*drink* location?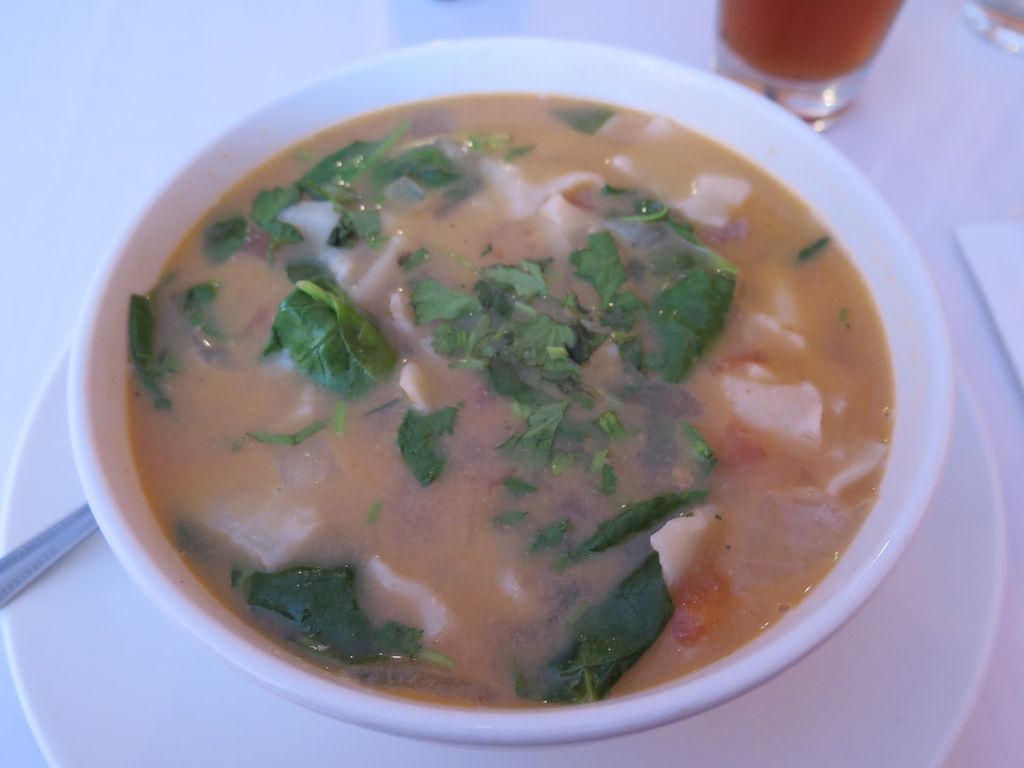
l=717, t=0, r=905, b=83
